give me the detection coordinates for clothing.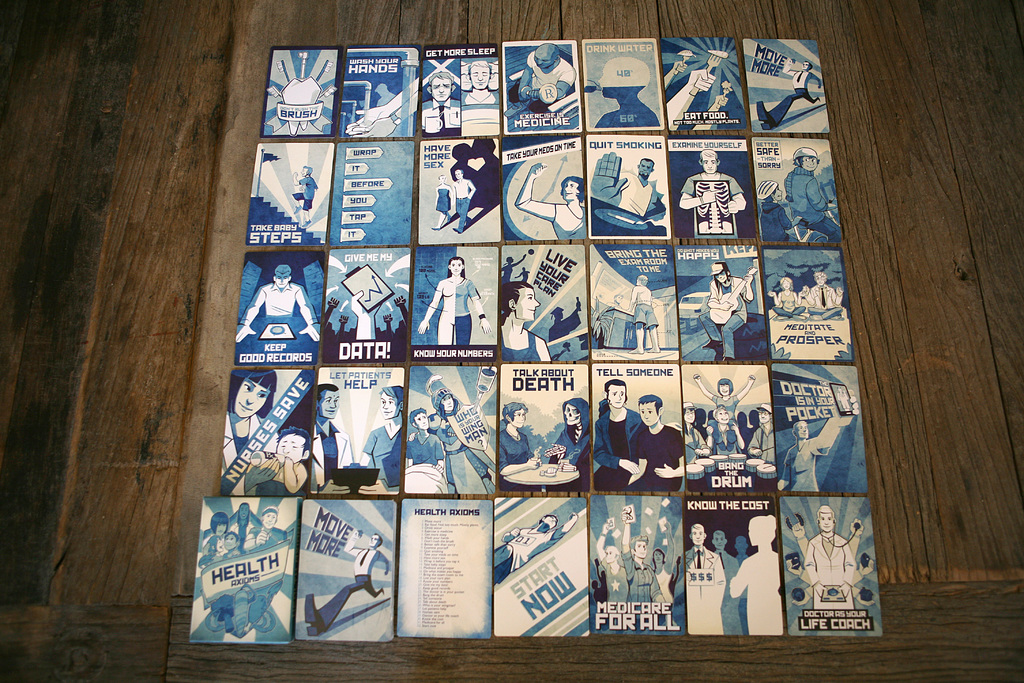
pyautogui.locateOnScreen(630, 300, 661, 330).
